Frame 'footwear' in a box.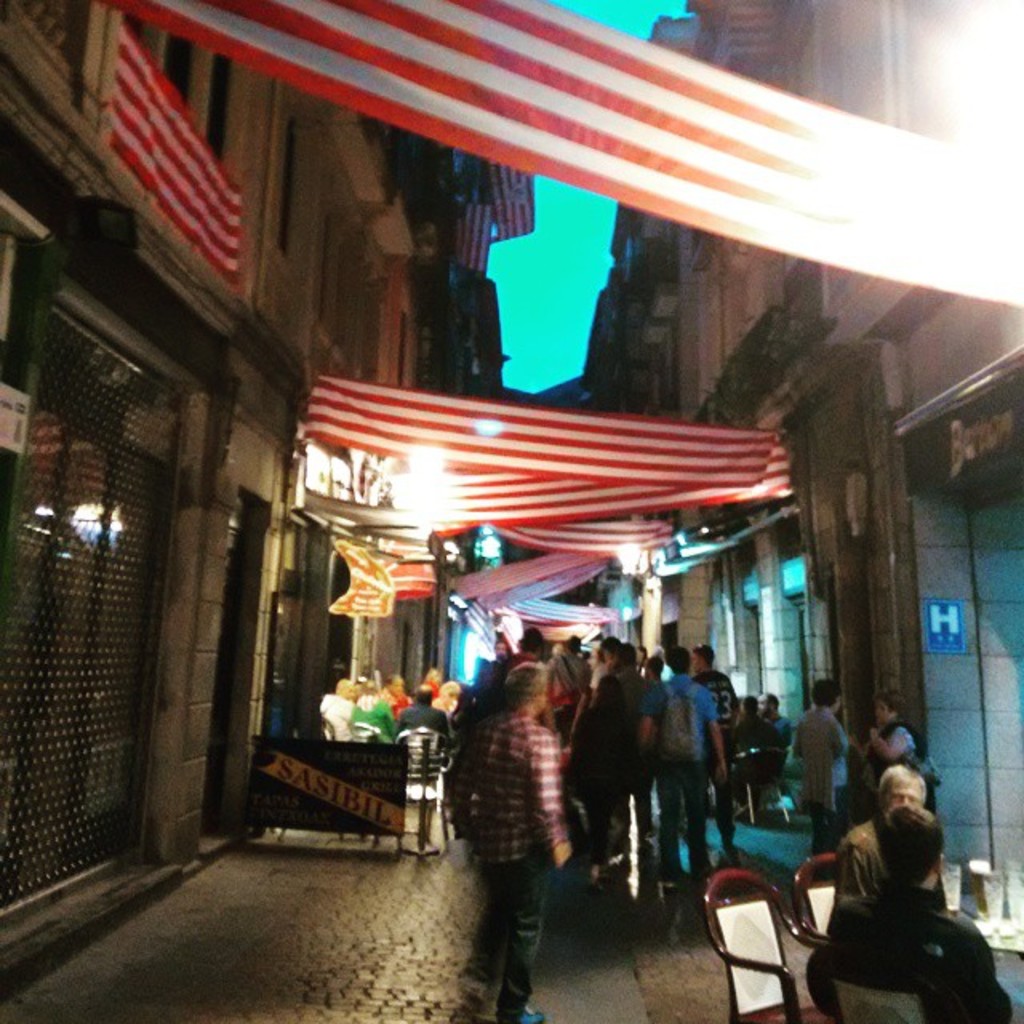
499,1002,552,1022.
